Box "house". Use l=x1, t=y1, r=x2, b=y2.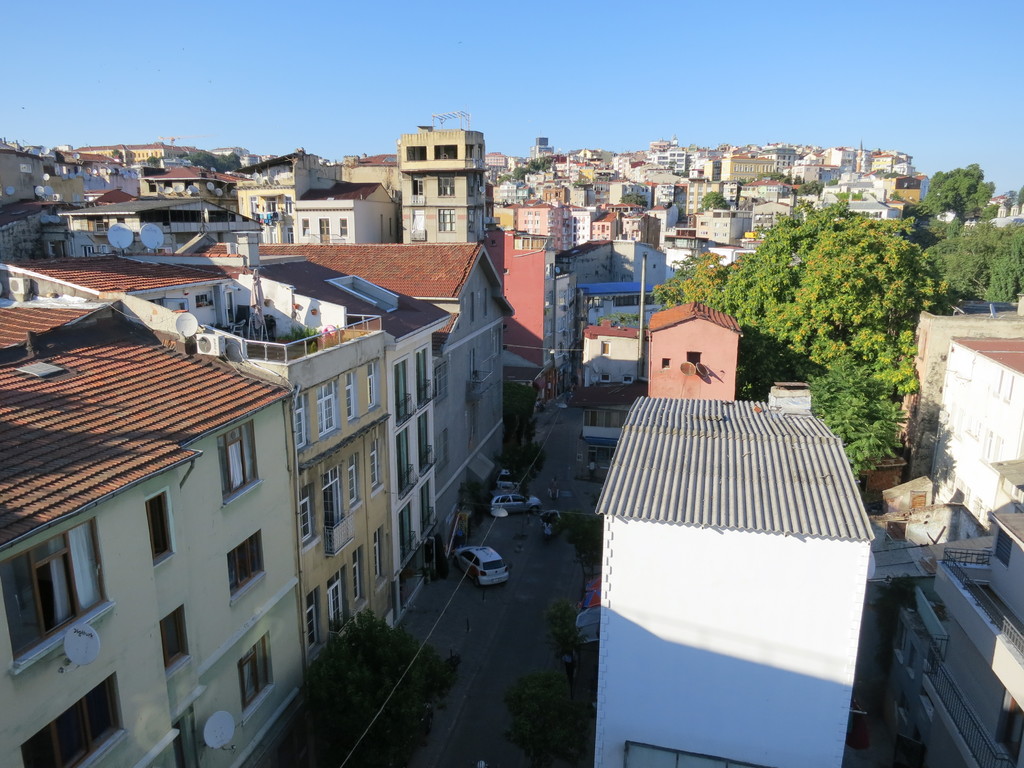
l=644, t=292, r=743, b=397.
